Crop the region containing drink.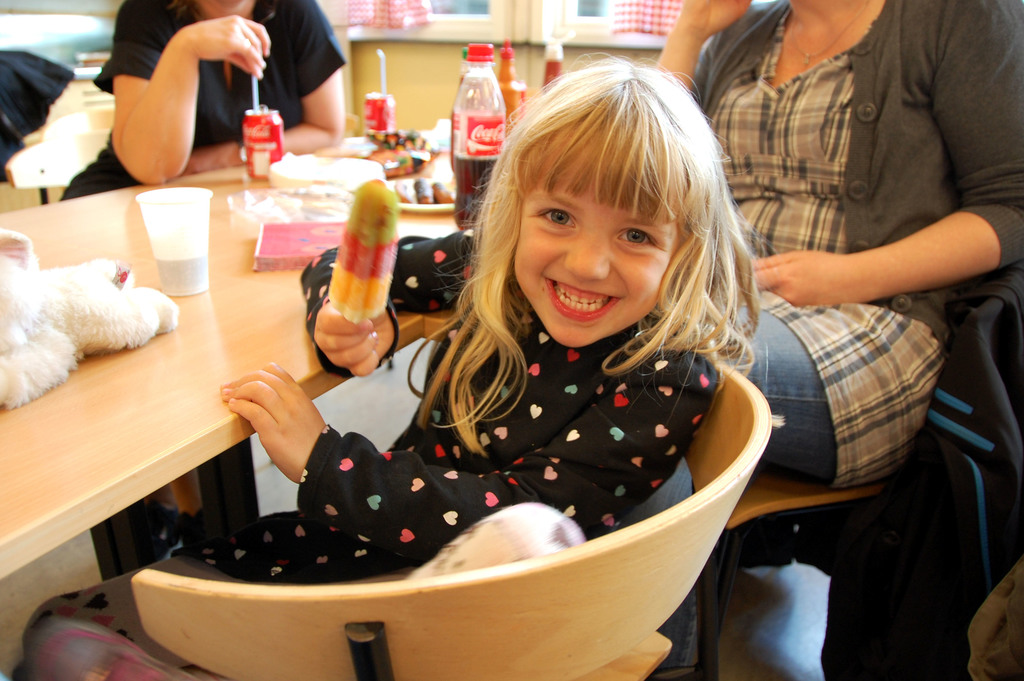
Crop region: 449 152 502 222.
